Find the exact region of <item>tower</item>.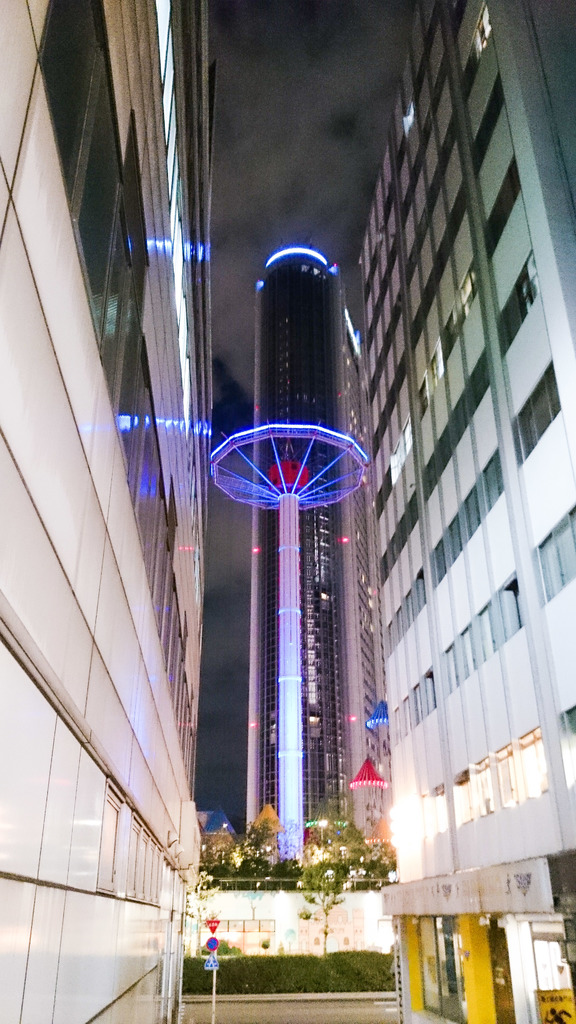
Exact region: (x1=0, y1=1, x2=200, y2=1007).
